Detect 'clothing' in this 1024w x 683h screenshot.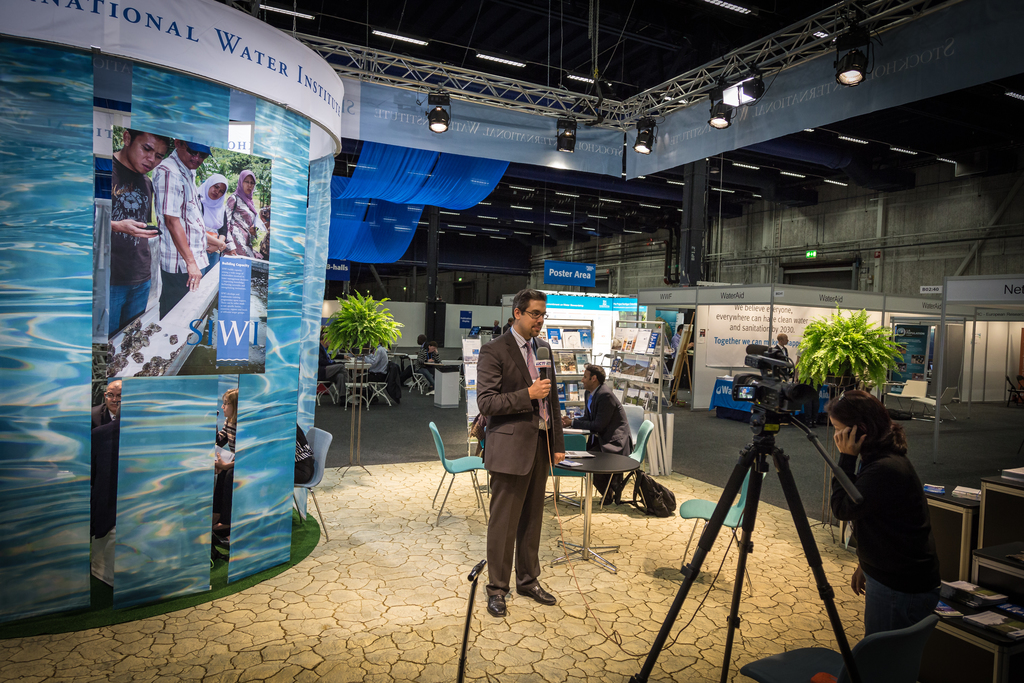
Detection: rect(364, 347, 387, 391).
